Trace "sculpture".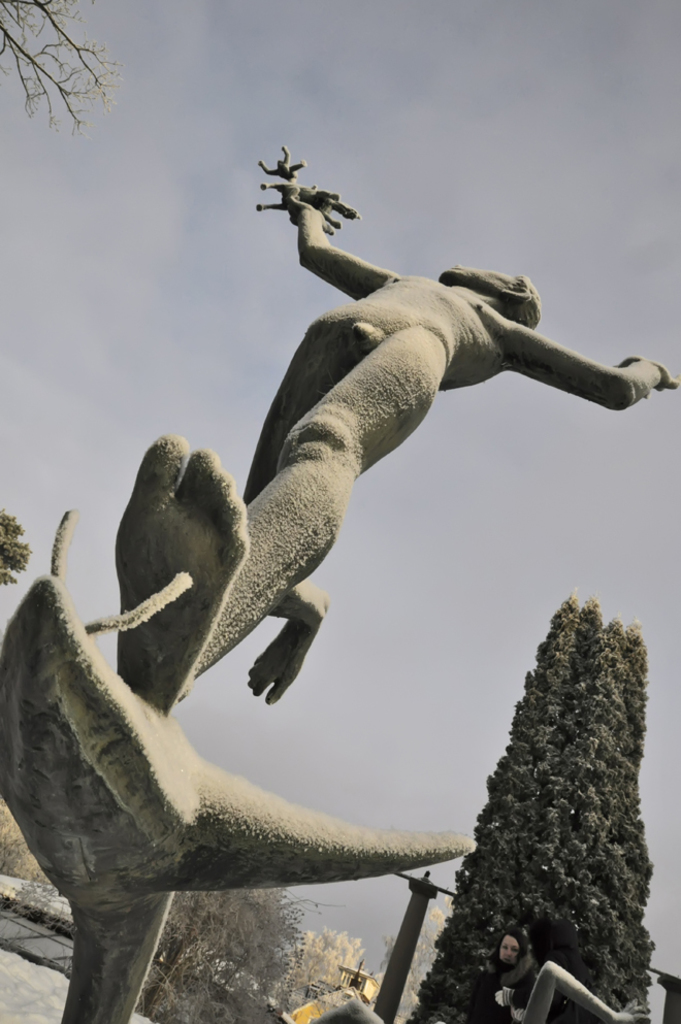
Traced to rect(47, 118, 634, 873).
